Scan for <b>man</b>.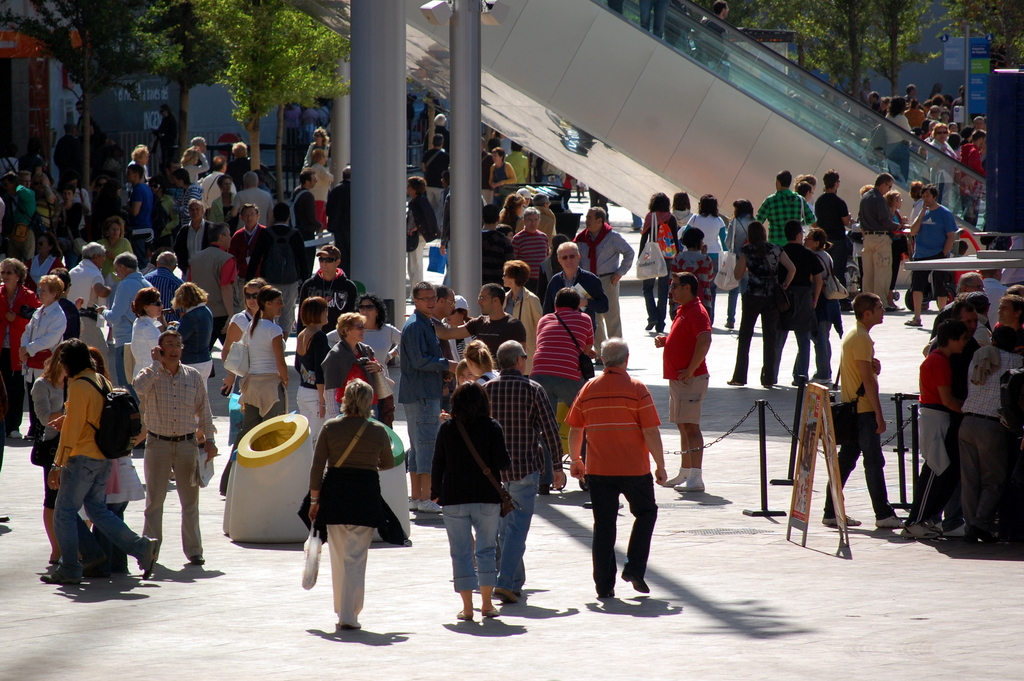
Scan result: <box>819,170,854,311</box>.
